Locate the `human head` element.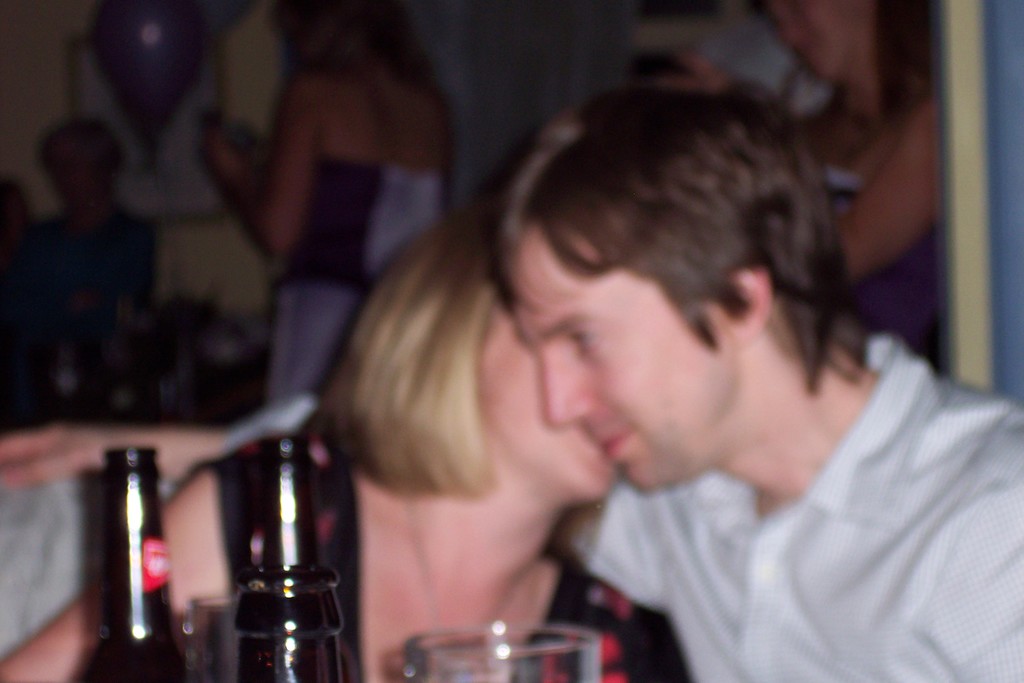
Element bbox: bbox=(356, 208, 618, 511).
